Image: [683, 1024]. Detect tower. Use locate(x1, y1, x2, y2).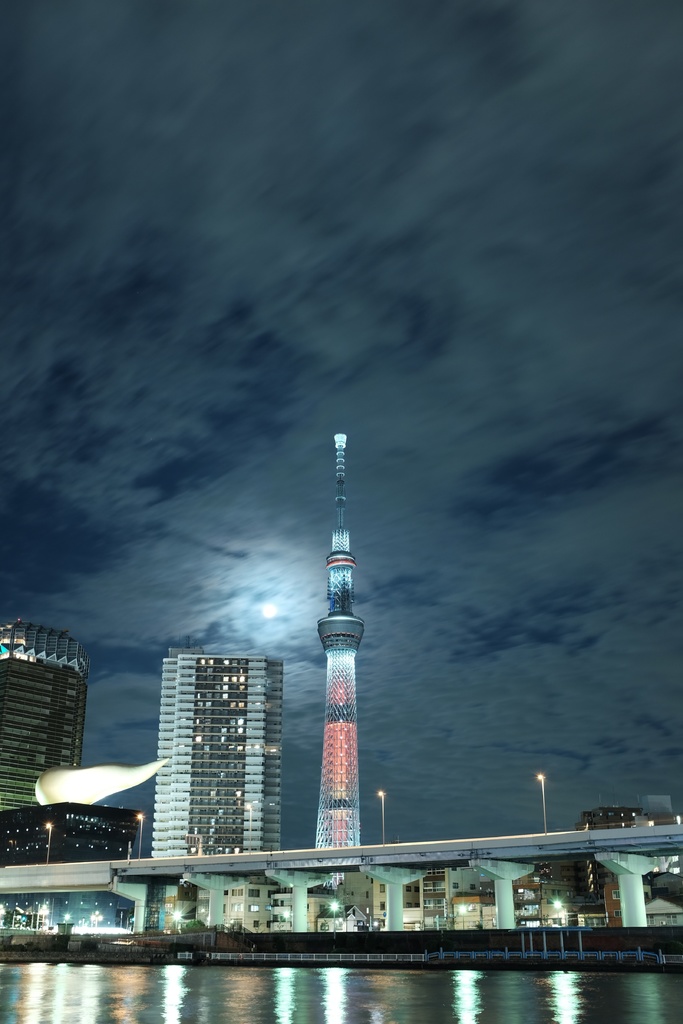
locate(142, 648, 280, 858).
